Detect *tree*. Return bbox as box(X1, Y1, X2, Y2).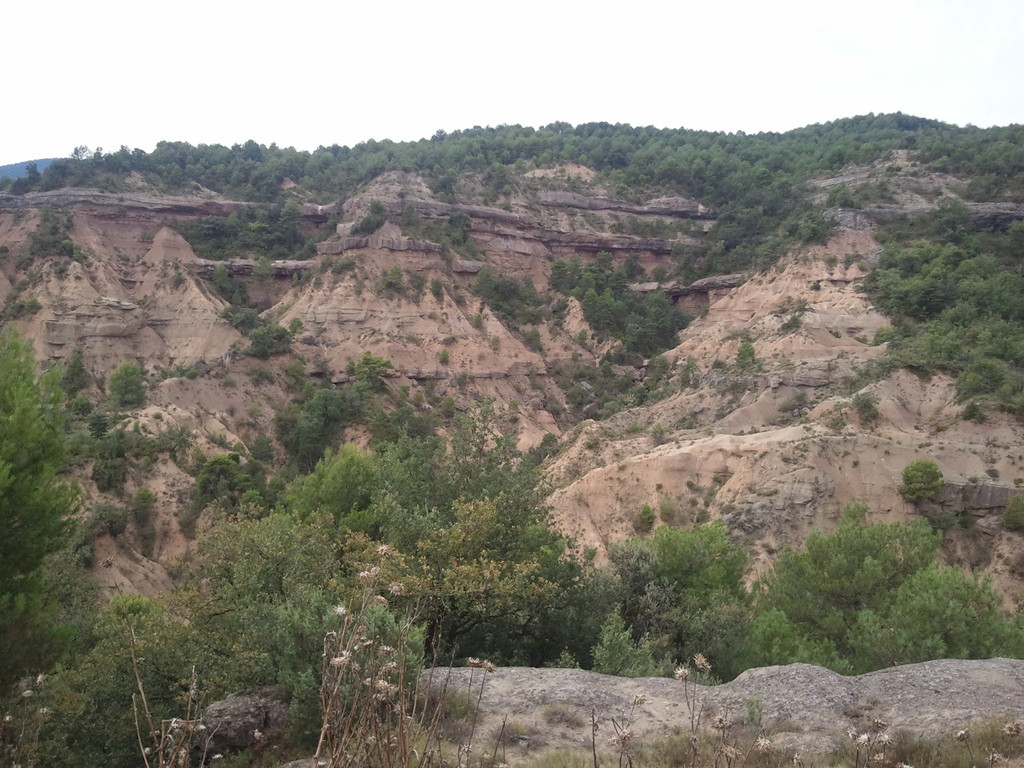
box(852, 240, 1023, 426).
